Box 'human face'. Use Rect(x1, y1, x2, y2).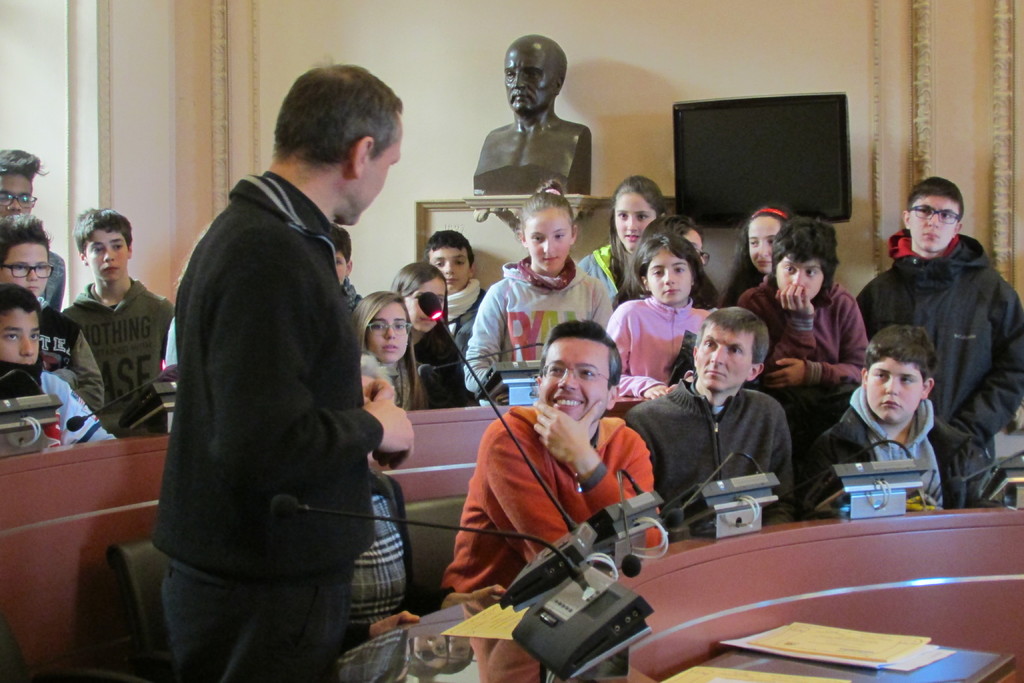
Rect(614, 194, 656, 248).
